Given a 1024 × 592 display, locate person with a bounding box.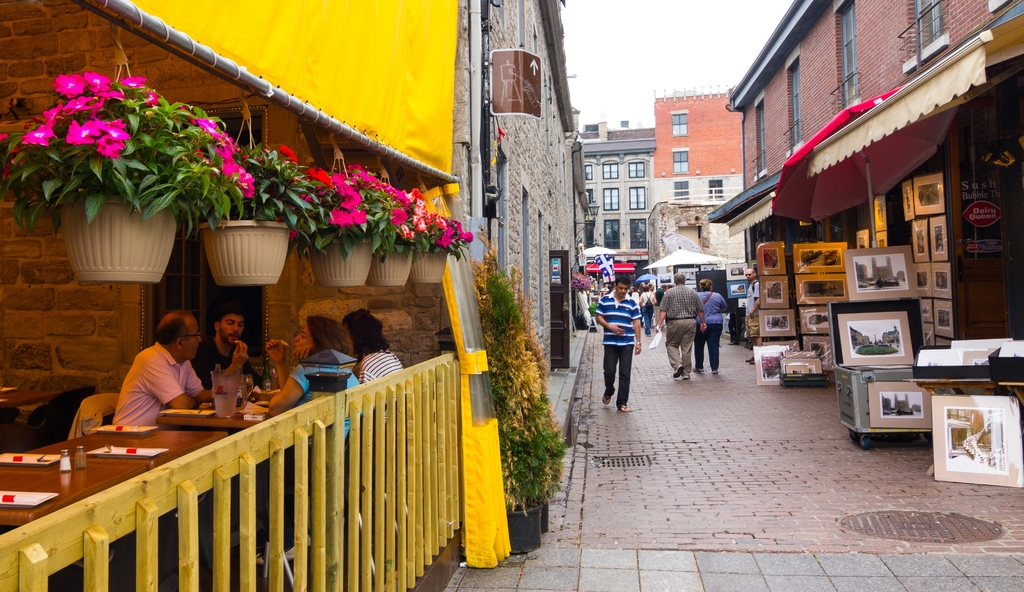
Located: 655 268 712 382.
